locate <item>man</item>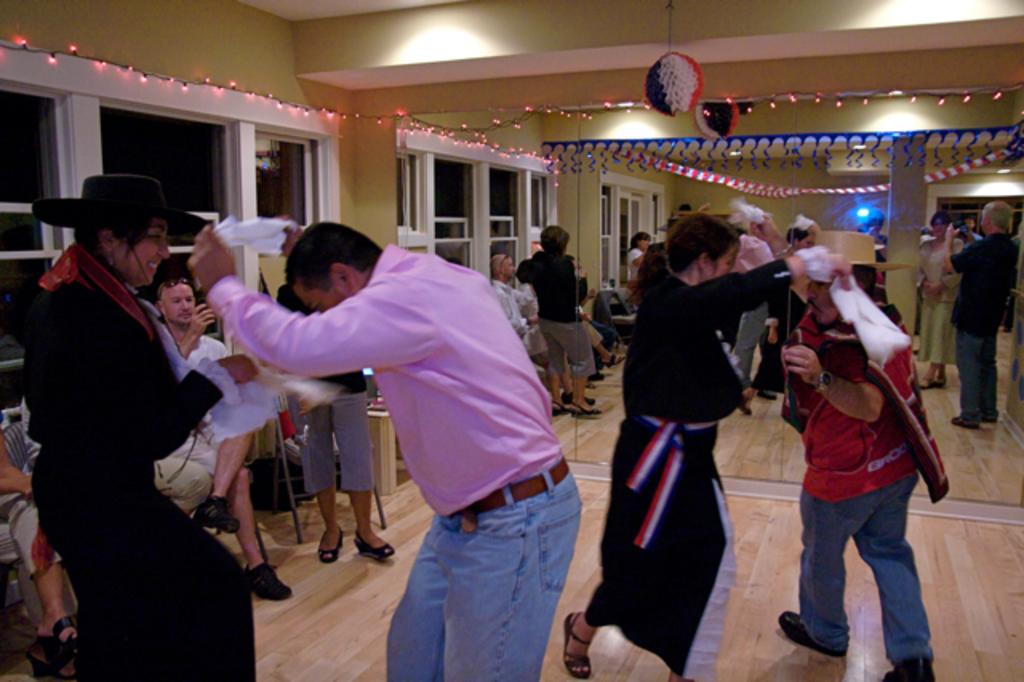
[942,202,1022,435]
